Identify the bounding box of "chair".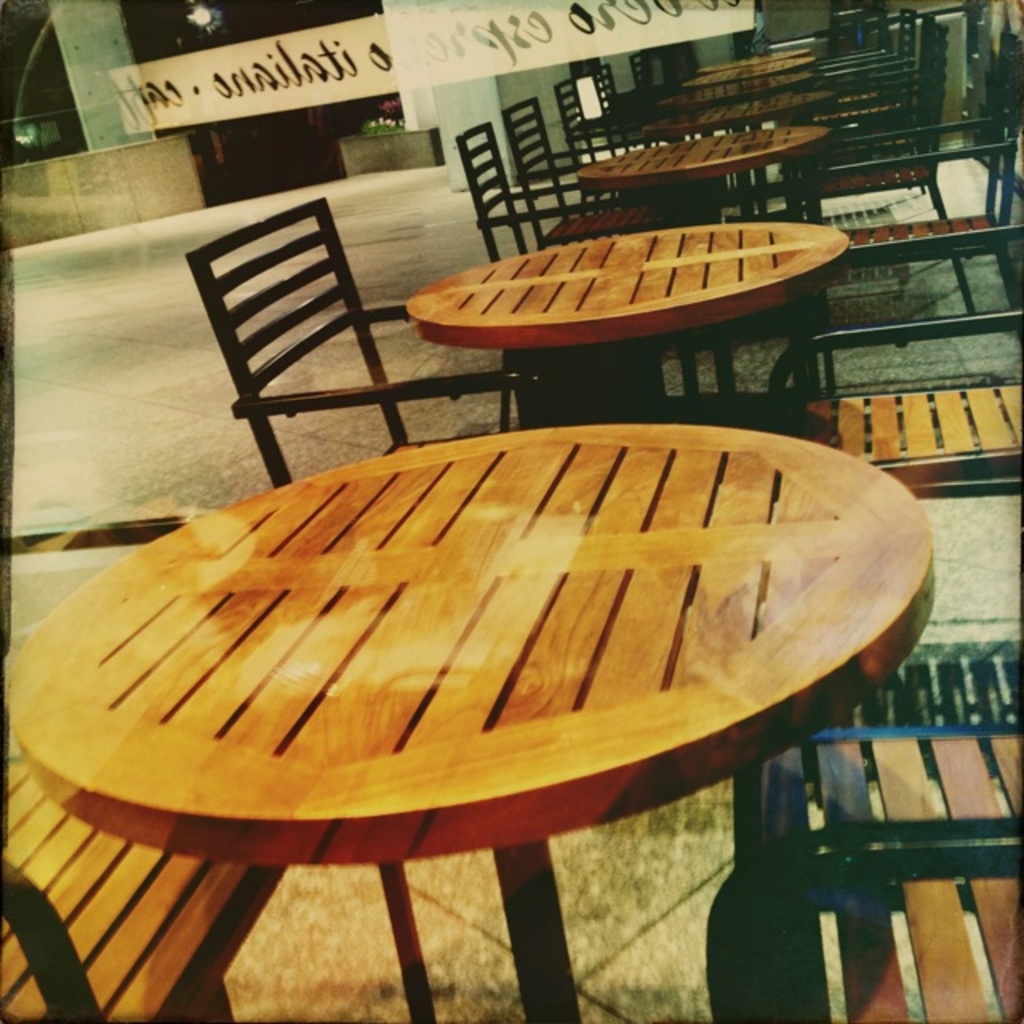
crop(624, 51, 658, 109).
